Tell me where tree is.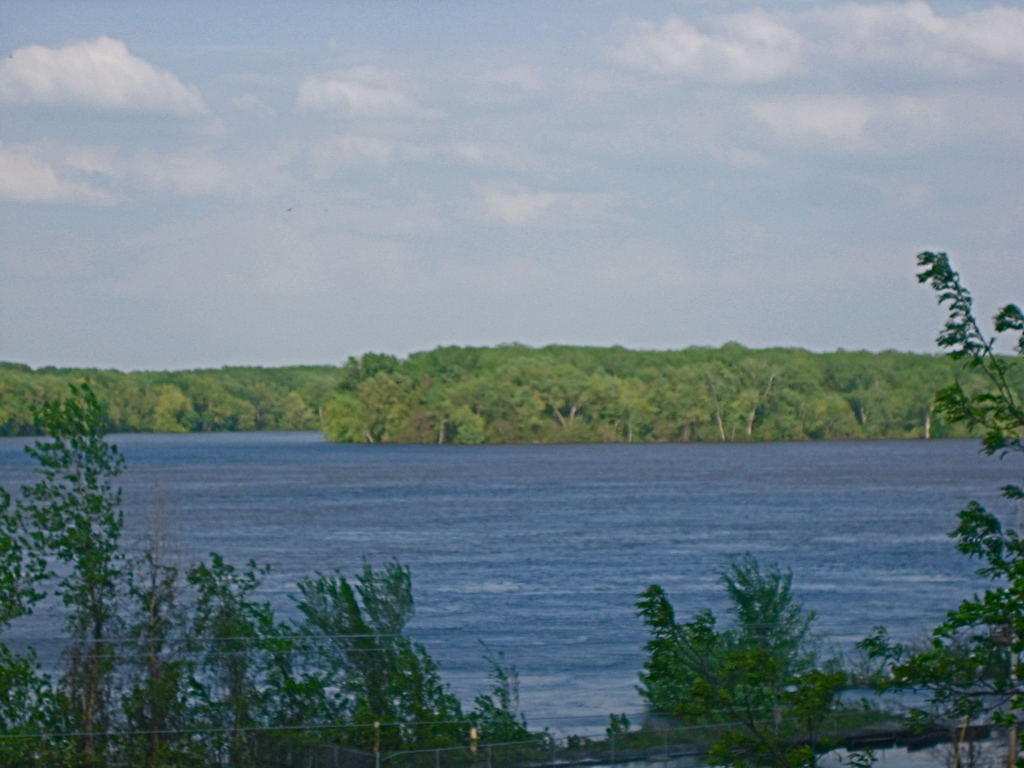
tree is at [635,548,842,767].
